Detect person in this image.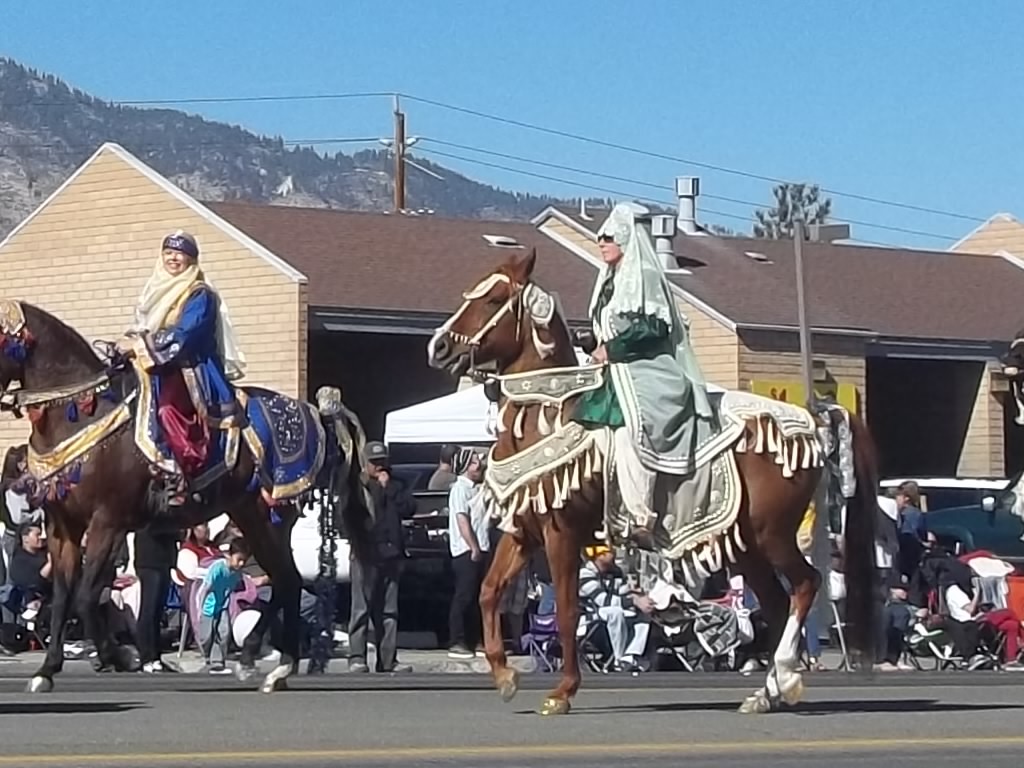
Detection: BBox(333, 439, 417, 673).
